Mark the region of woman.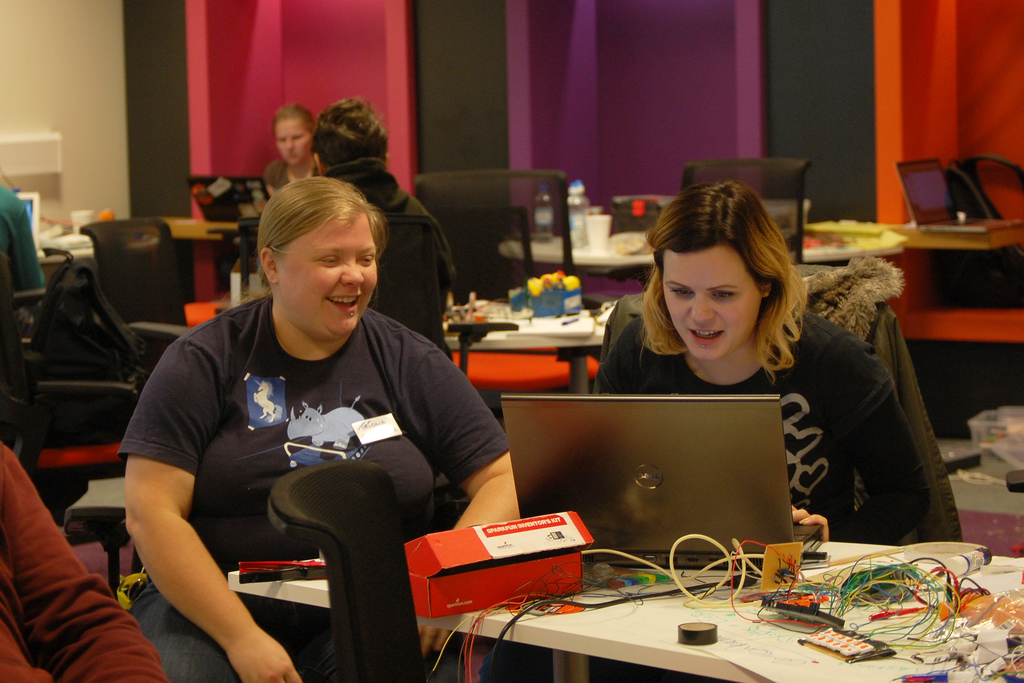
Region: locate(582, 196, 915, 525).
